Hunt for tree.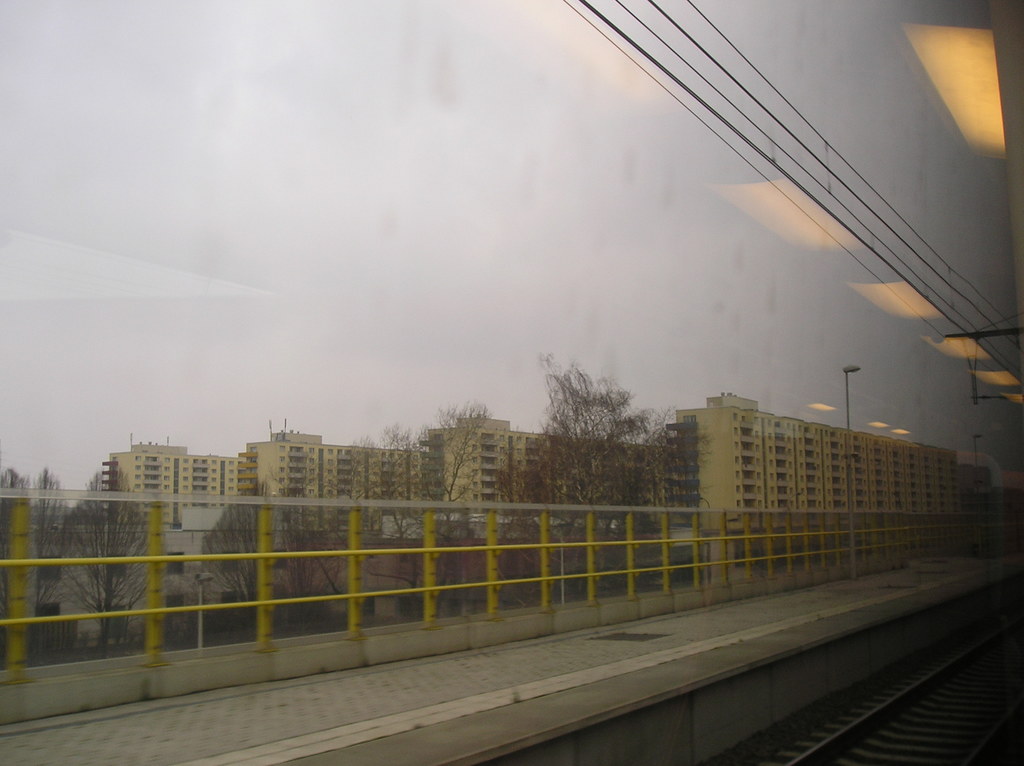
Hunted down at select_region(52, 467, 156, 663).
